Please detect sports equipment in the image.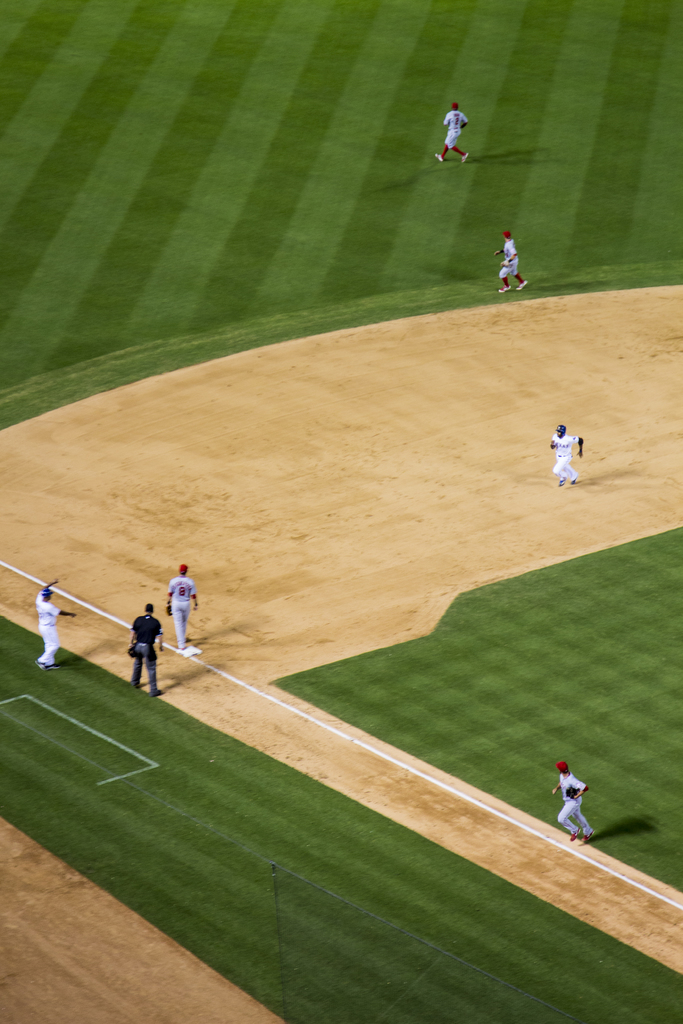
detection(554, 420, 571, 440).
